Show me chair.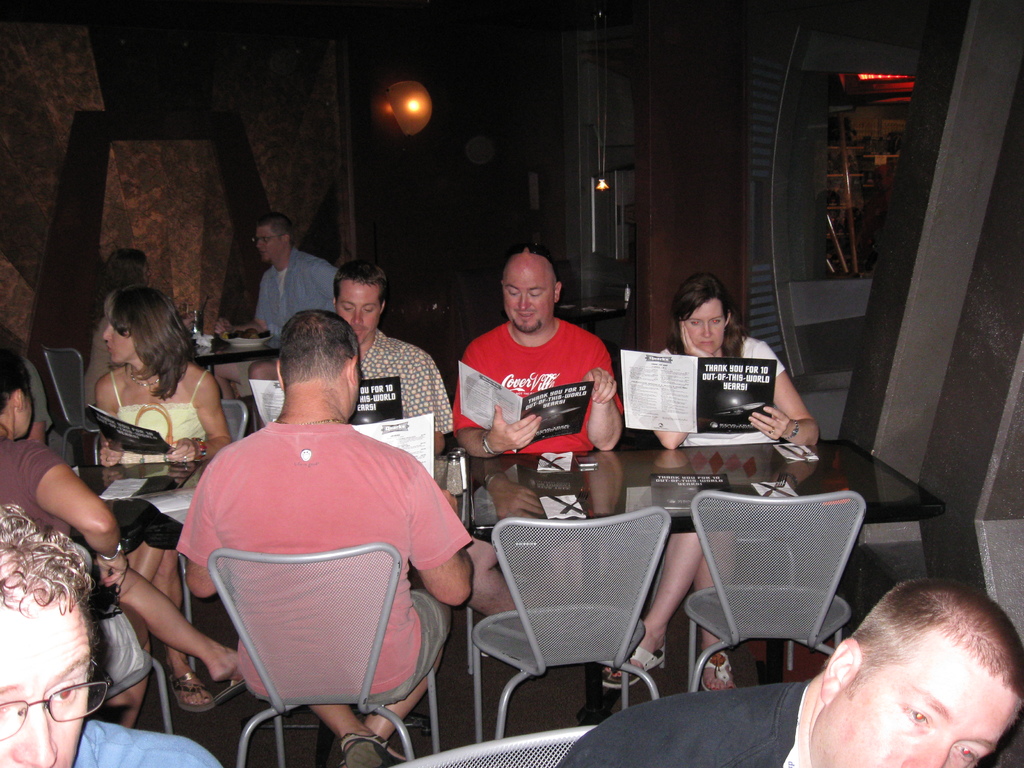
chair is here: (left=38, top=342, right=102, bottom=465).
